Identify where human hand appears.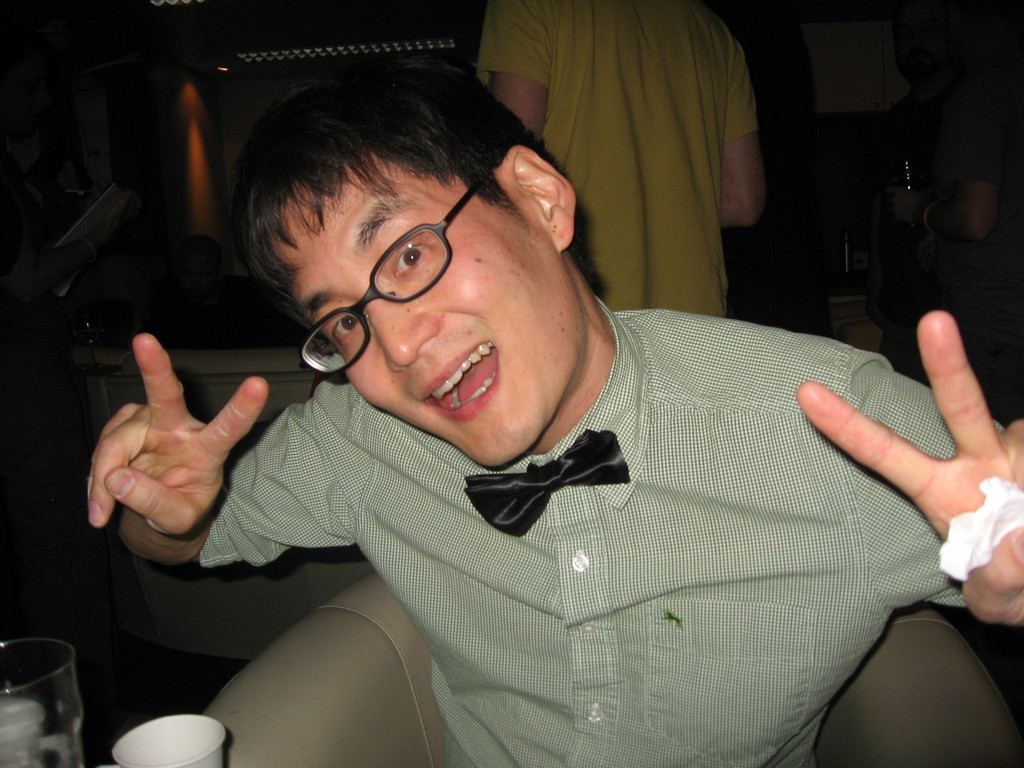
Appears at [796,311,1023,630].
